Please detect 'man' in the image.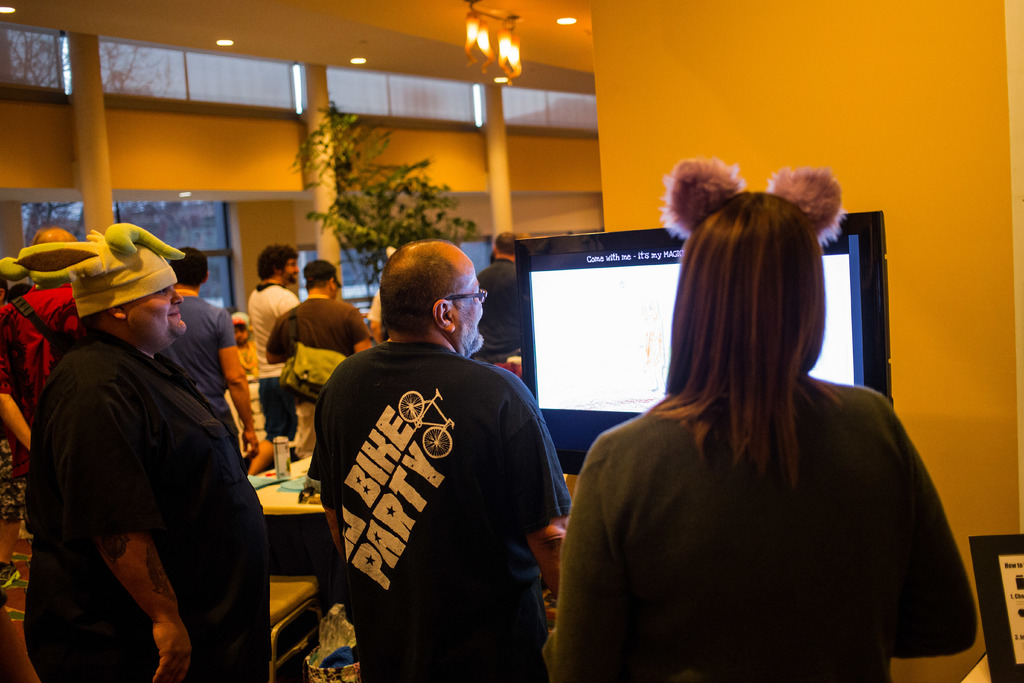
detection(147, 241, 262, 454).
